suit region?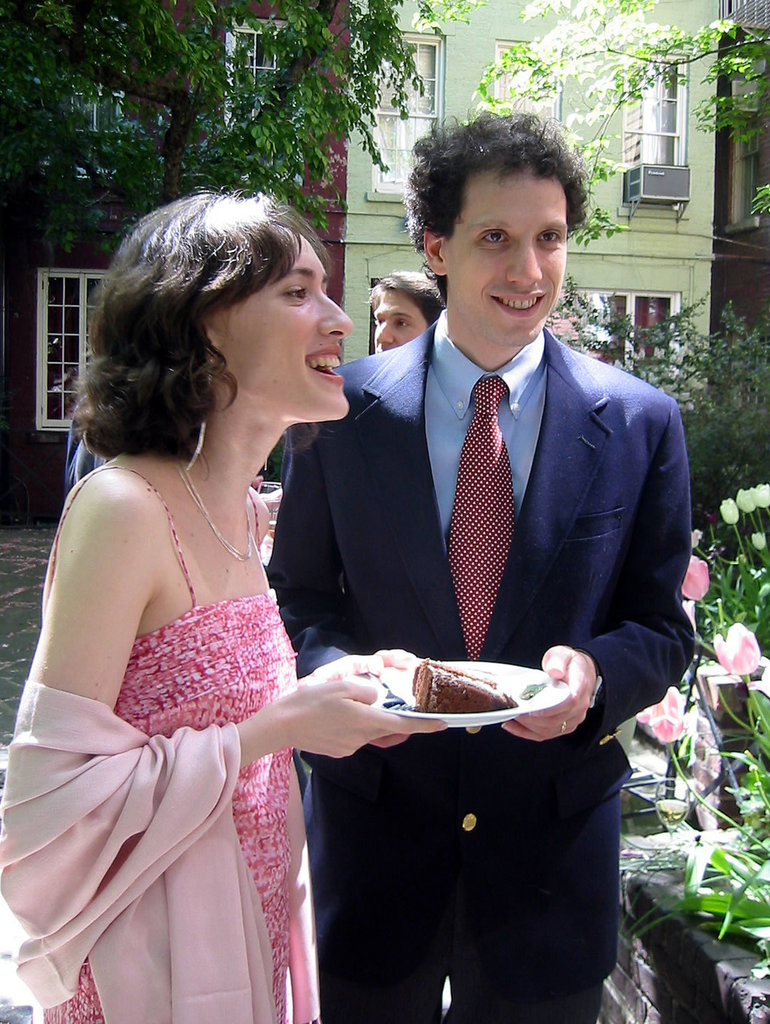
x1=298, y1=162, x2=700, y2=1007
